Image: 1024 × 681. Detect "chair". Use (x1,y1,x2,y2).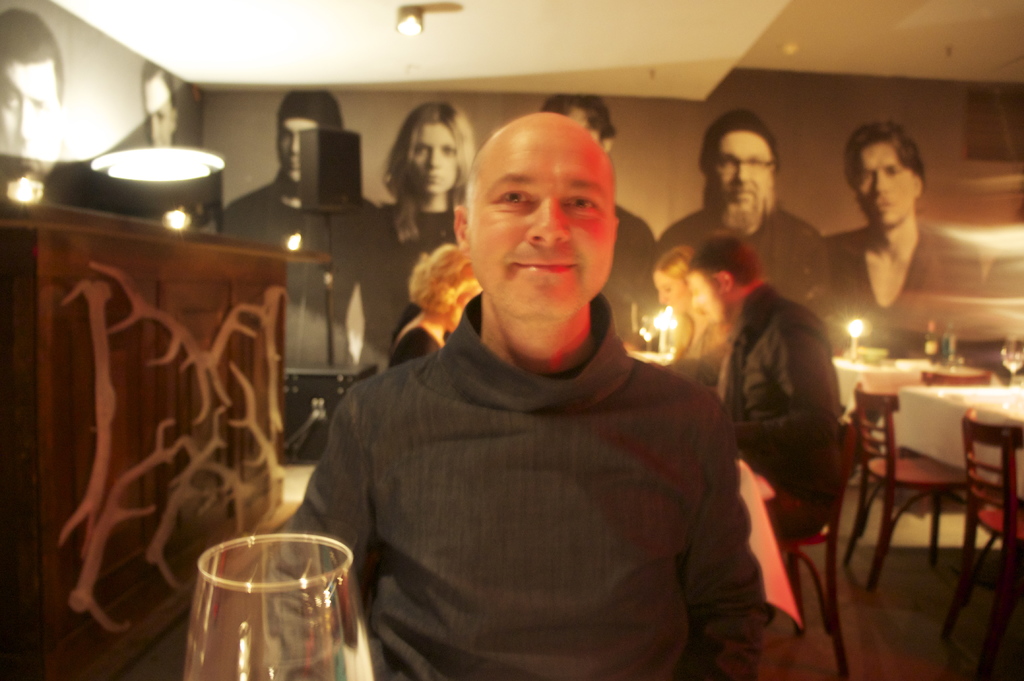
(922,372,992,388).
